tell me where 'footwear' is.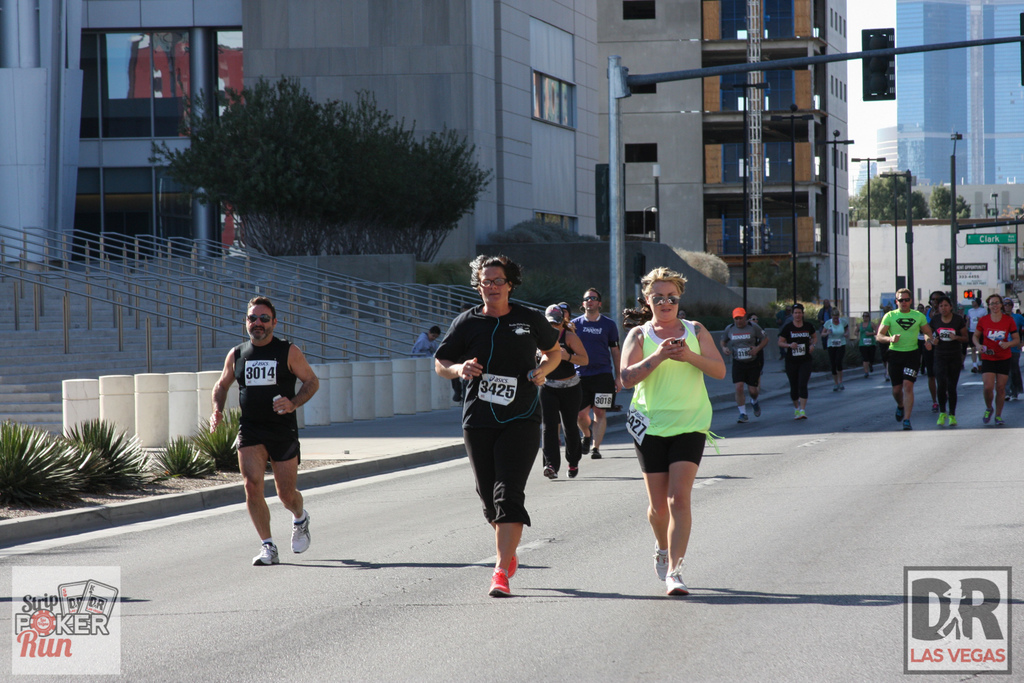
'footwear' is at (948, 415, 959, 425).
